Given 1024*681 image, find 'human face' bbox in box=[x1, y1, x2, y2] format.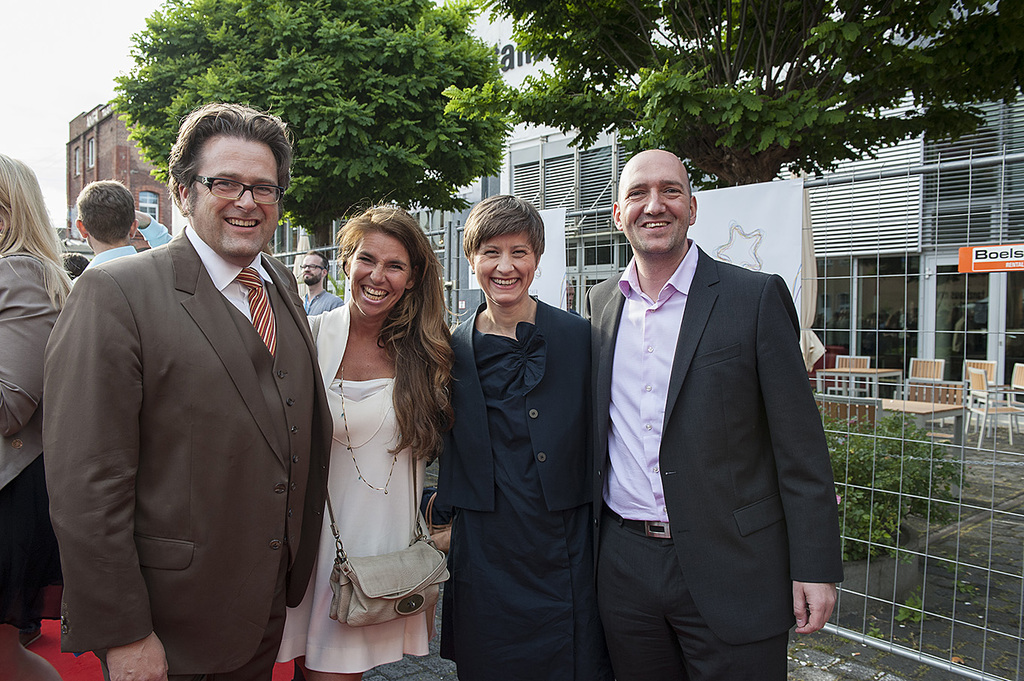
box=[192, 138, 280, 256].
